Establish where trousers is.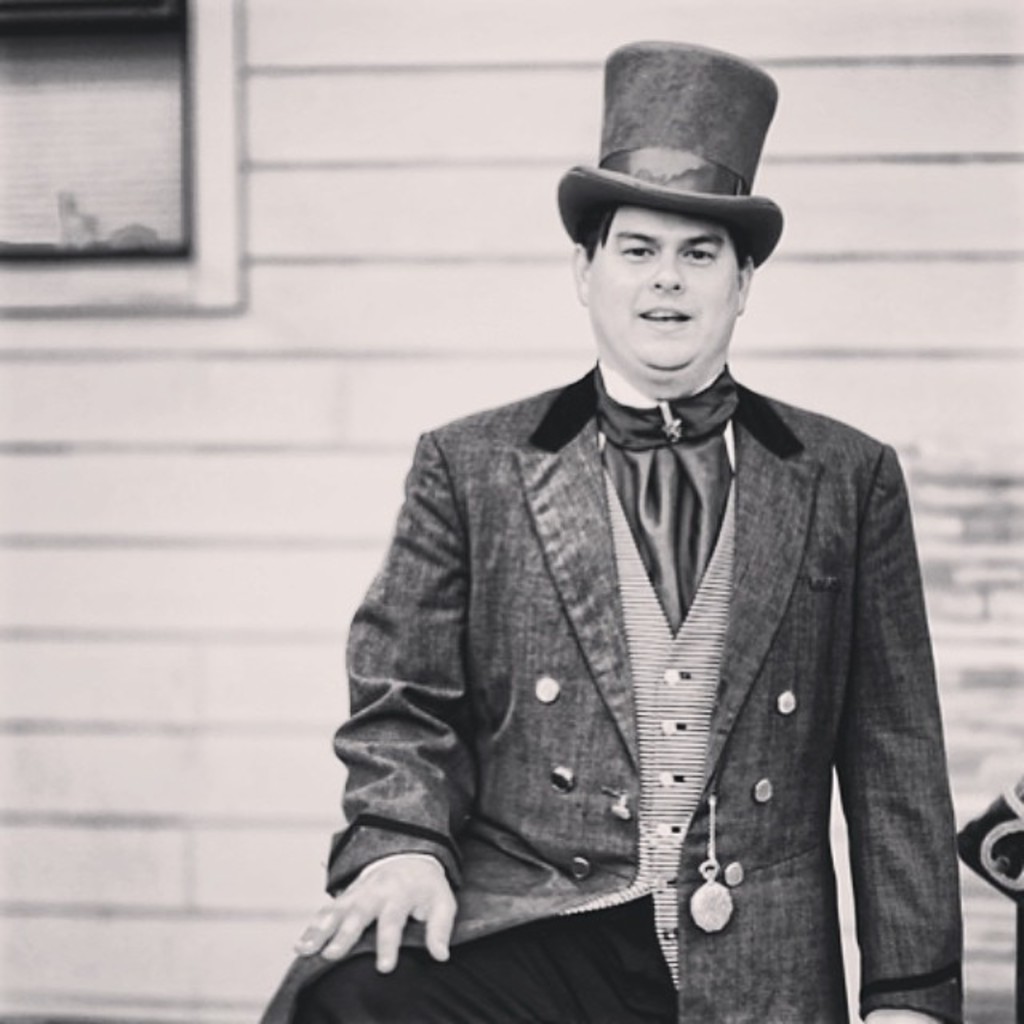
Established at crop(288, 893, 688, 1022).
